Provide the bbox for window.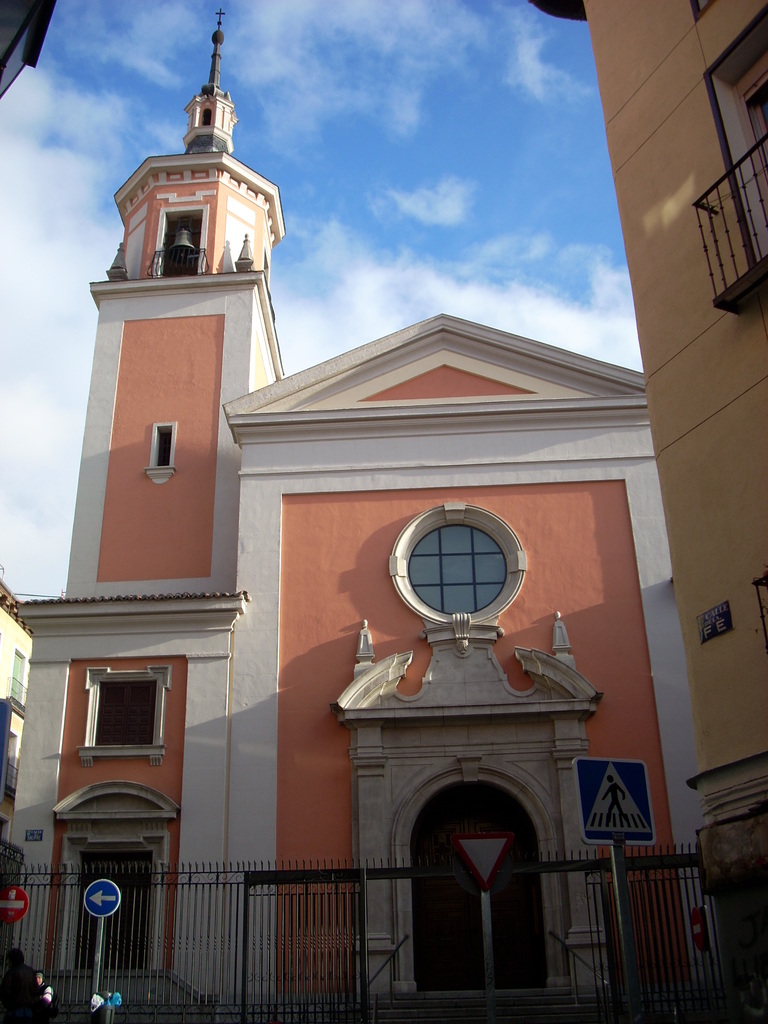
BBox(70, 847, 142, 980).
